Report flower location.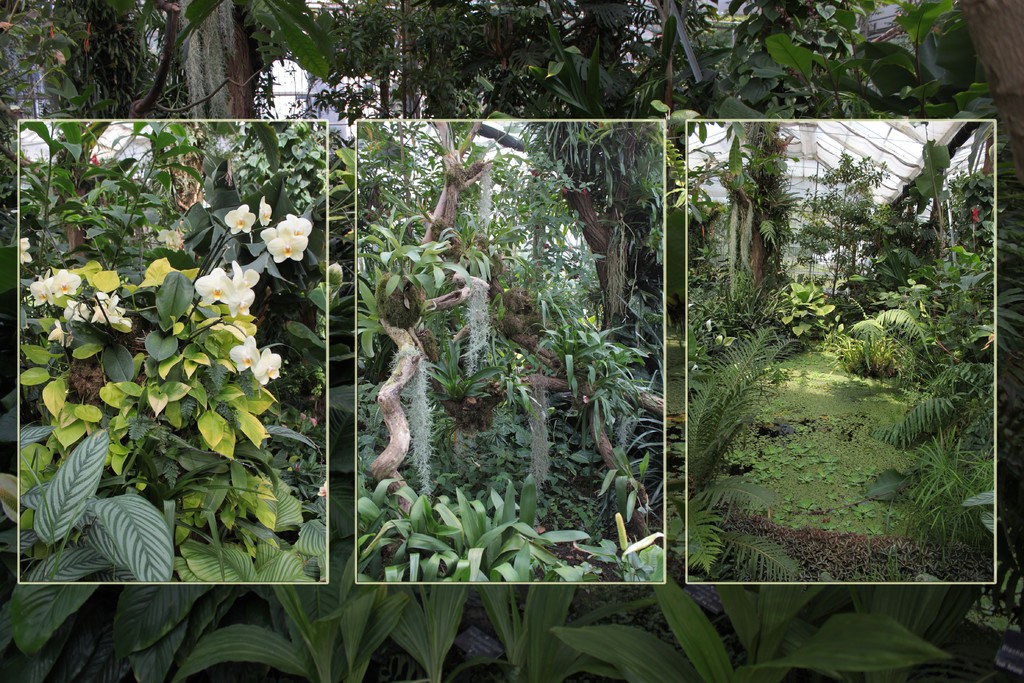
Report: rect(29, 268, 83, 305).
